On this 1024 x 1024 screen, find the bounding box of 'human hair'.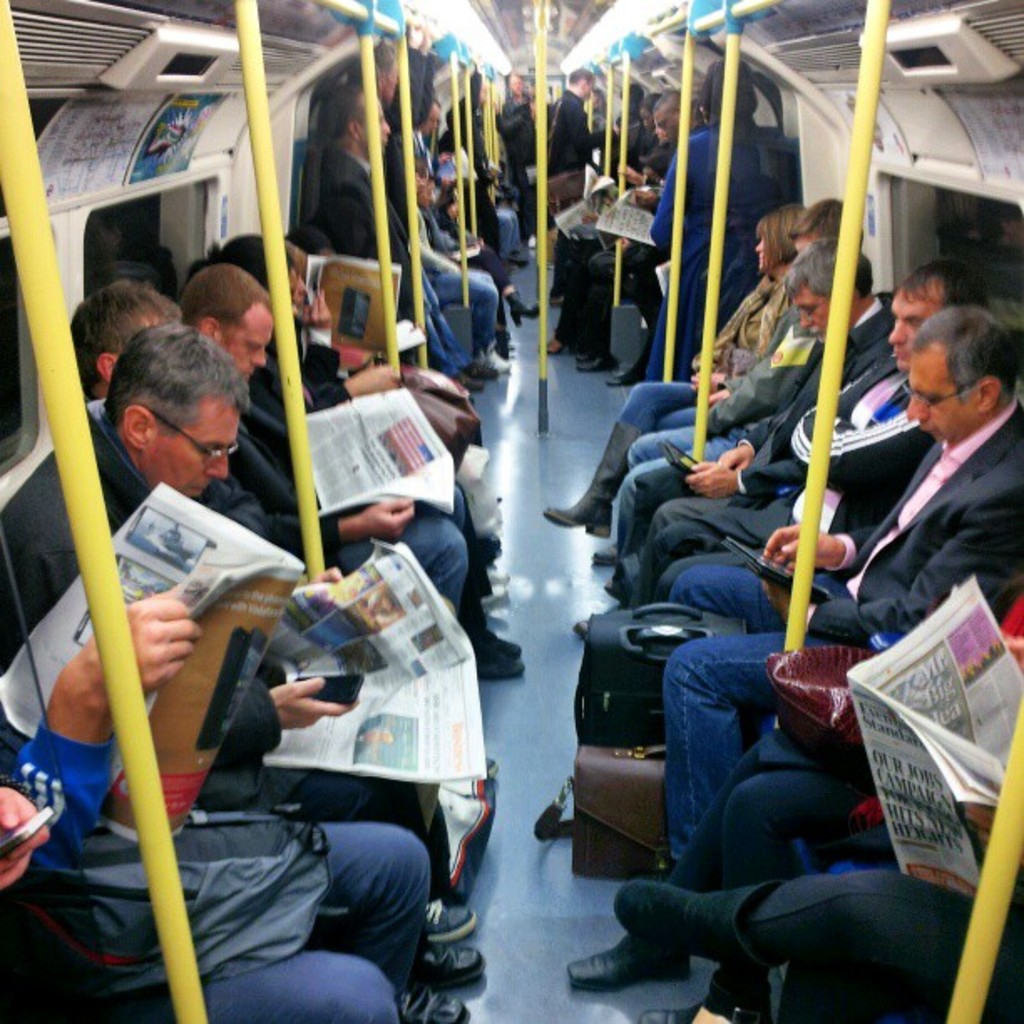
Bounding box: [656, 94, 681, 105].
